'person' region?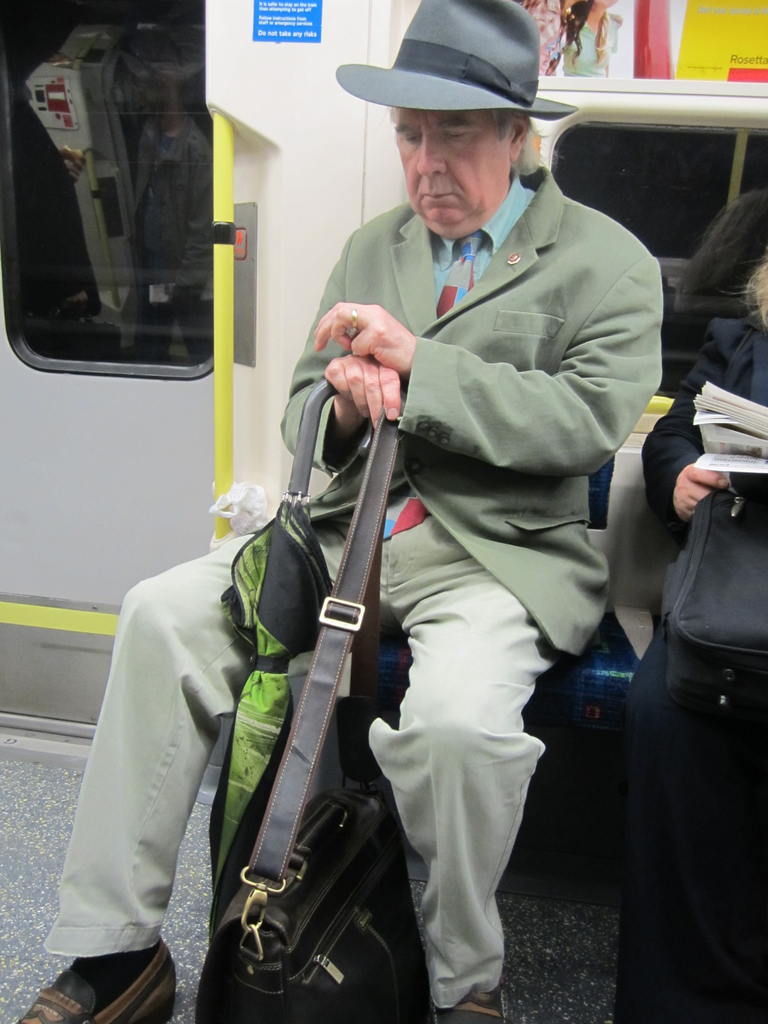
98:70:613:1002
